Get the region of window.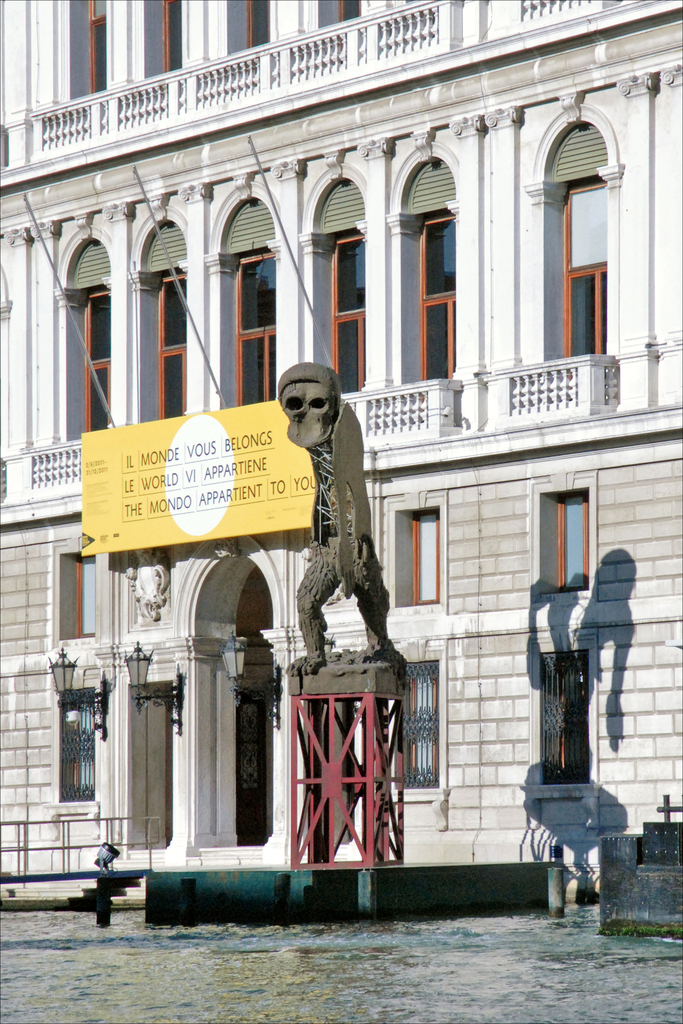
Rect(396, 662, 438, 795).
